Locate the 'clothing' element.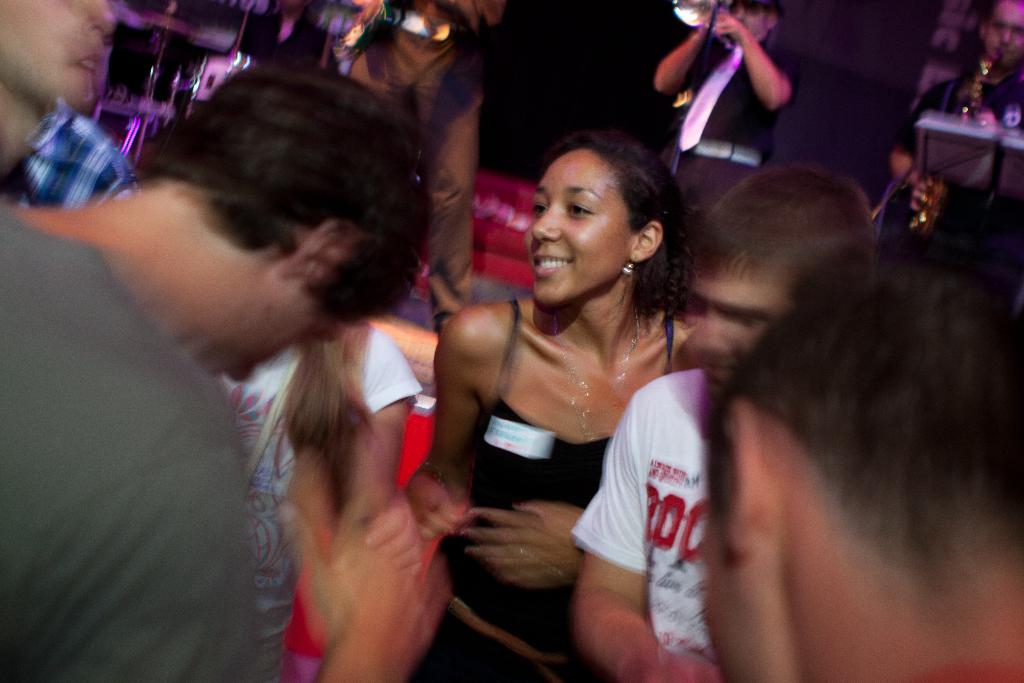
Element bbox: box=[201, 300, 410, 678].
